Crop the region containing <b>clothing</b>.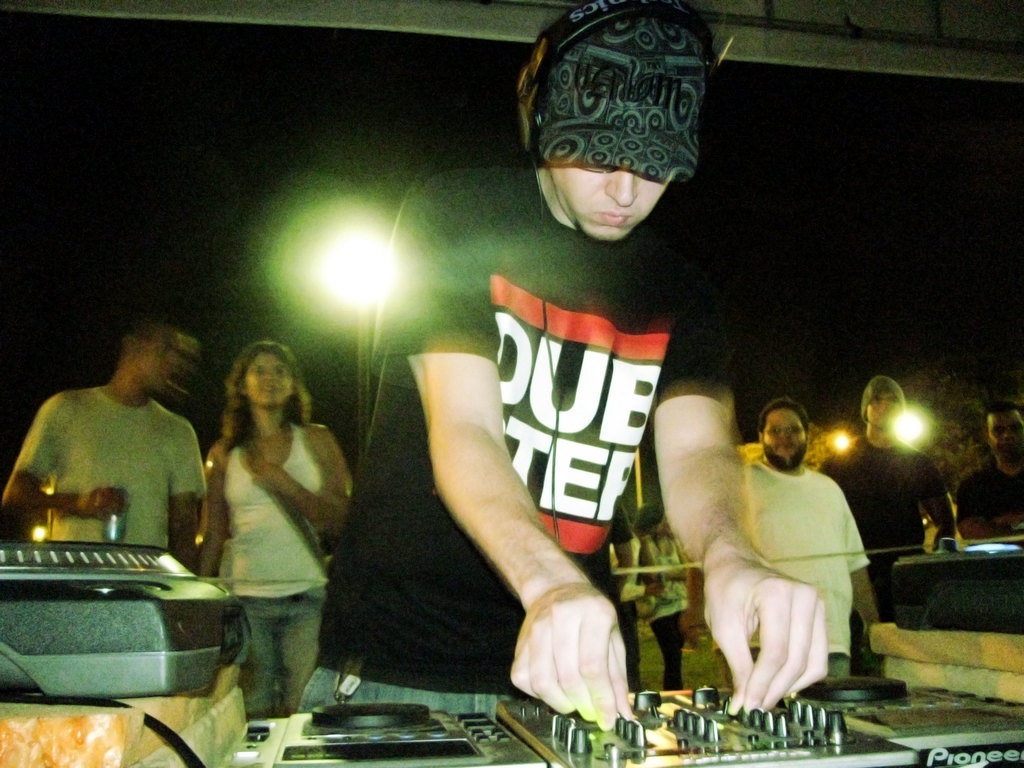
Crop region: <region>816, 436, 950, 677</region>.
